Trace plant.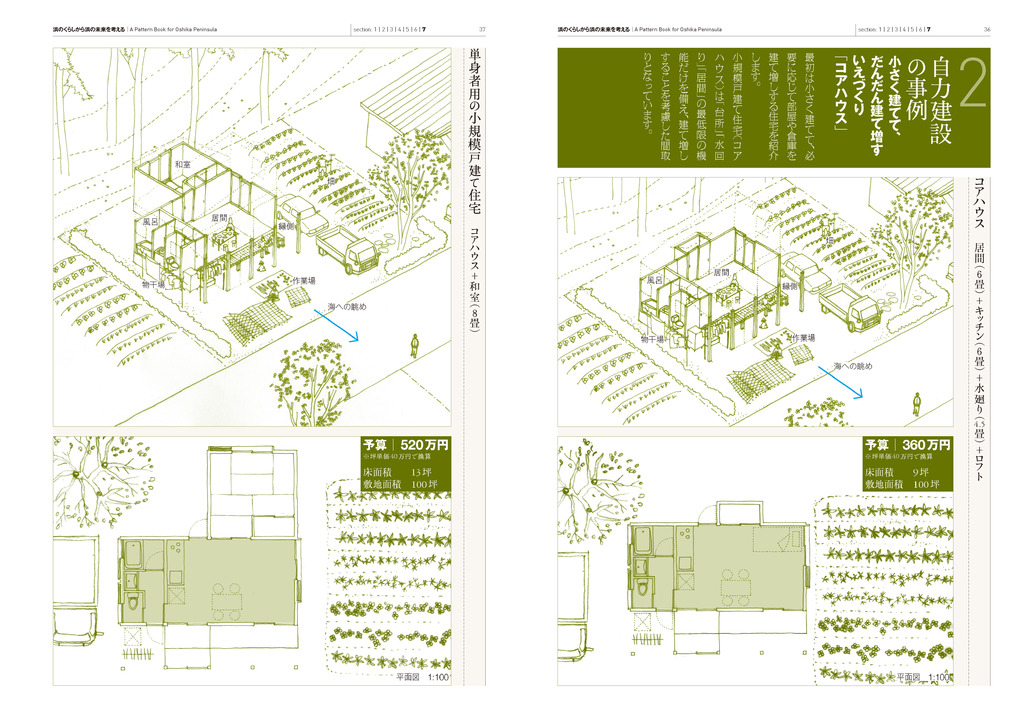
Traced to bbox=(255, 335, 348, 433).
